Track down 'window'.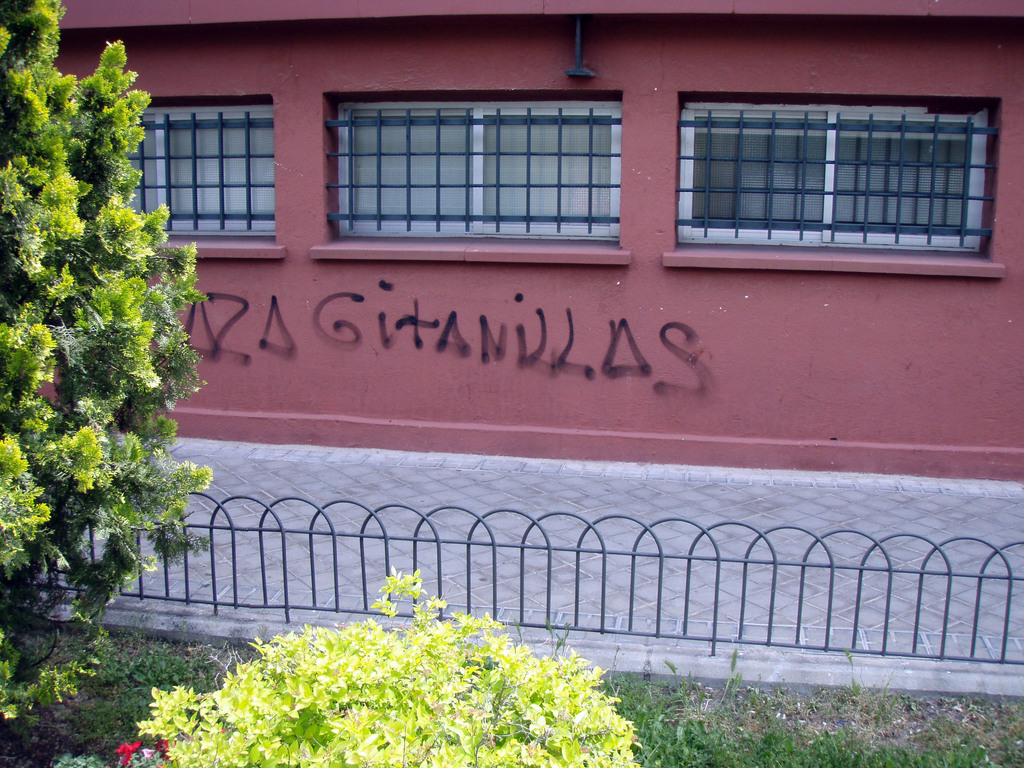
Tracked to region(310, 94, 630, 263).
